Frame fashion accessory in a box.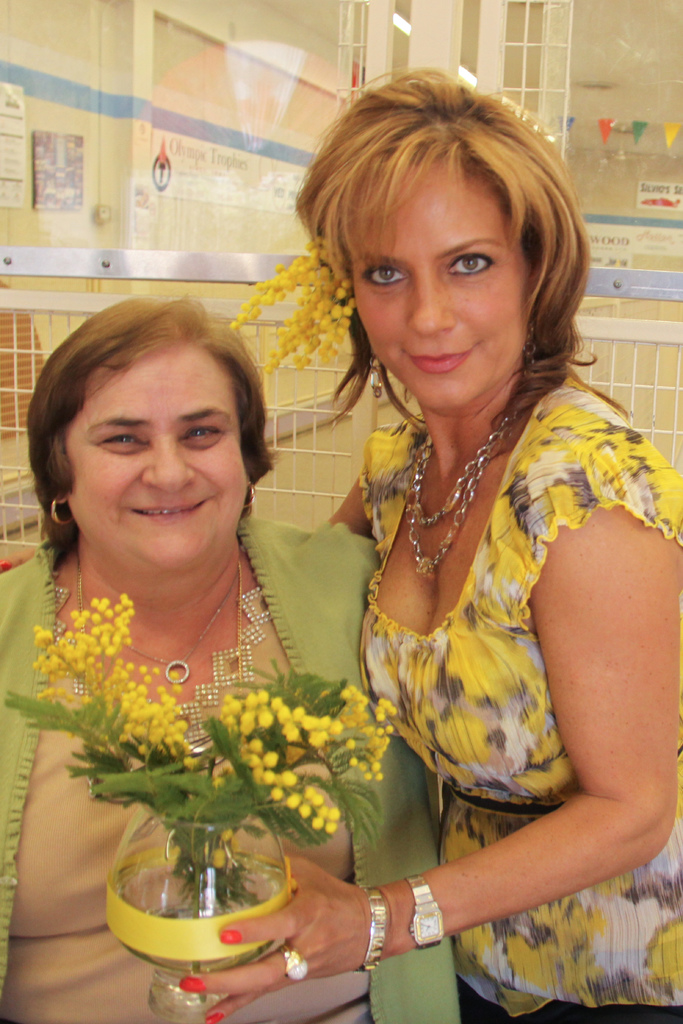
x1=413, y1=872, x2=443, y2=949.
